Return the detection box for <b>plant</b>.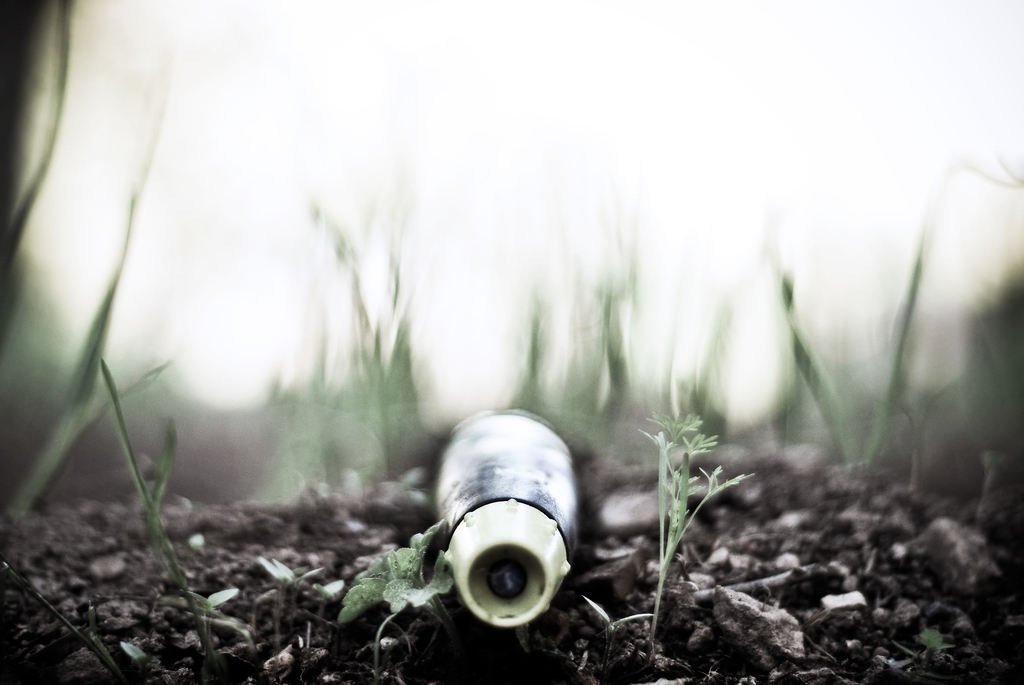
left=10, top=96, right=198, bottom=534.
